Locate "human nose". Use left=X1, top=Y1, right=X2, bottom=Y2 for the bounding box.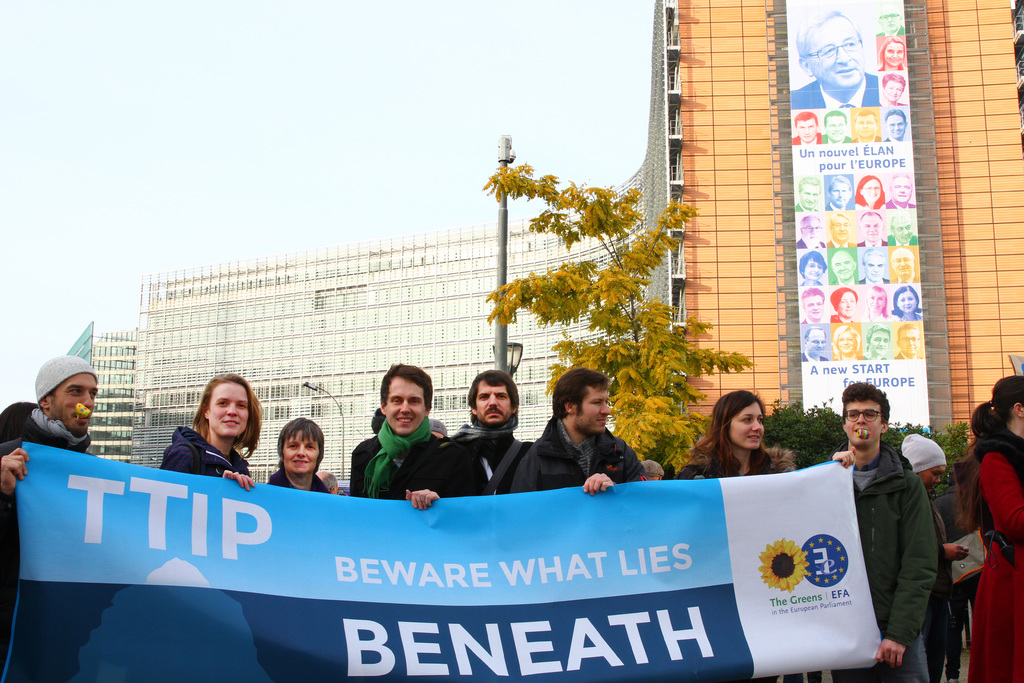
left=295, top=443, right=306, bottom=457.
